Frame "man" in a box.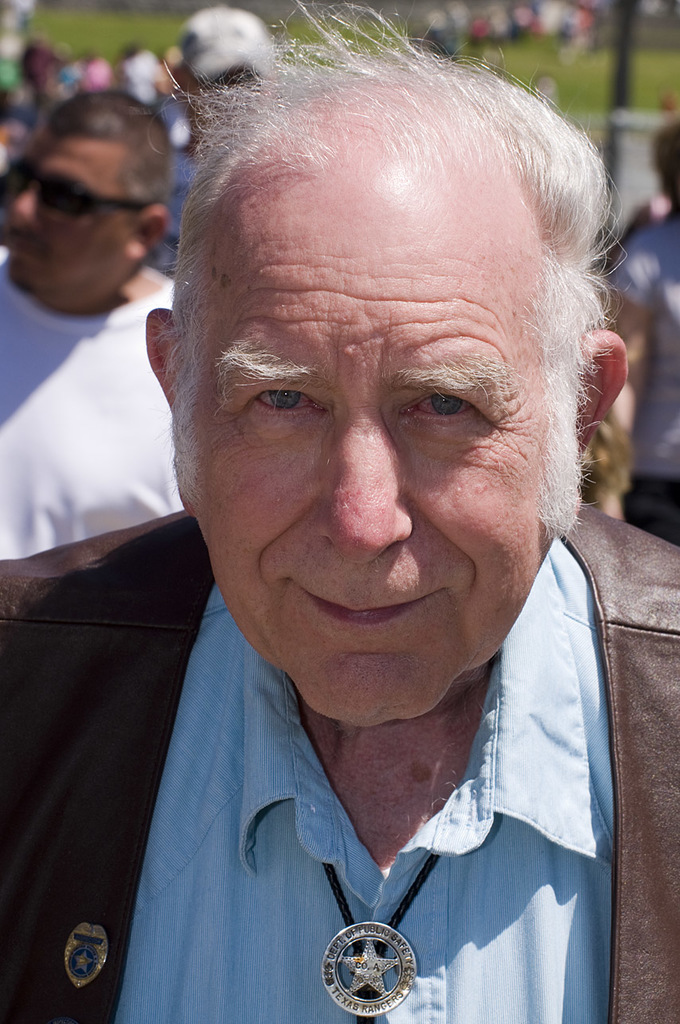
[left=0, top=53, right=679, bottom=1023].
